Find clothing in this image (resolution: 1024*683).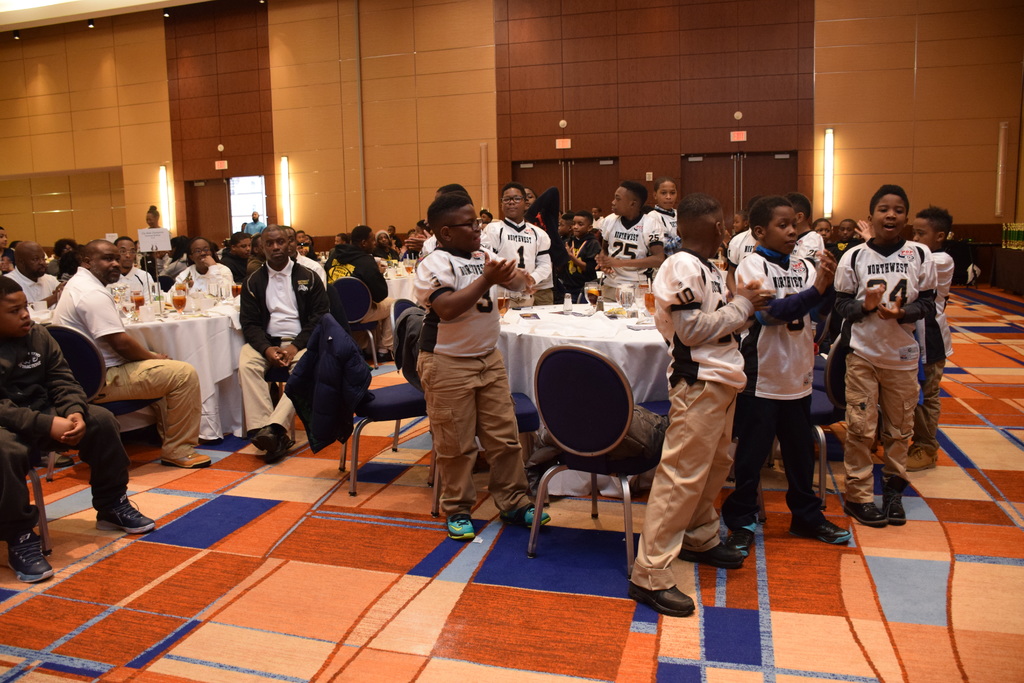
52, 268, 202, 460.
